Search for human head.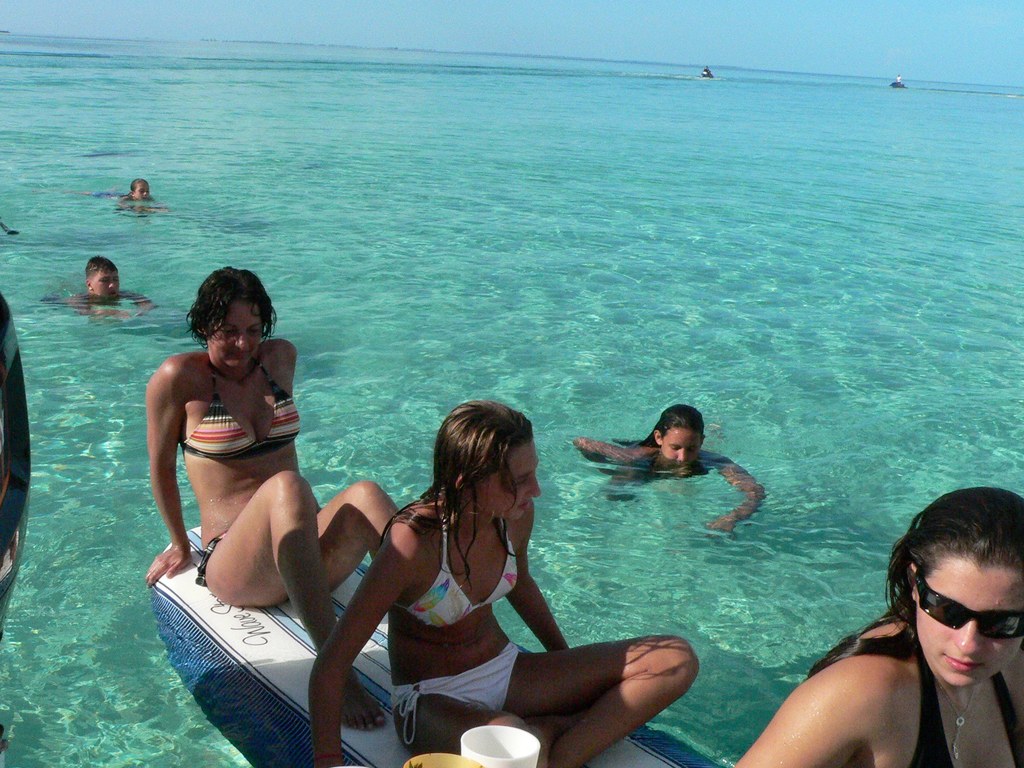
Found at {"x1": 887, "y1": 509, "x2": 1018, "y2": 705}.
